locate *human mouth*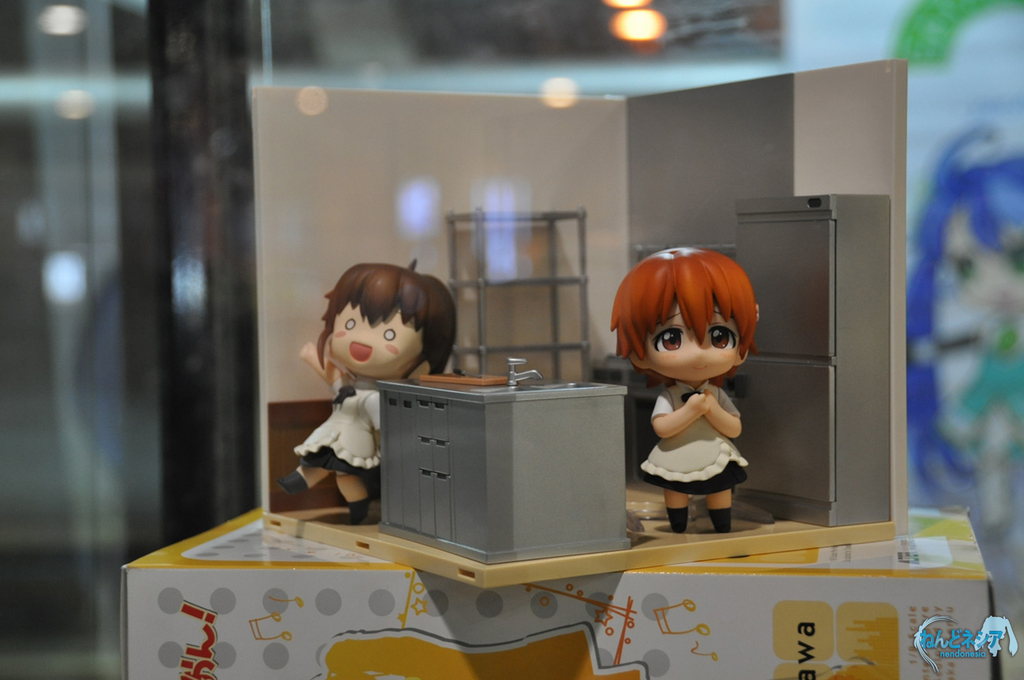
<bbox>690, 360, 714, 375</bbox>
